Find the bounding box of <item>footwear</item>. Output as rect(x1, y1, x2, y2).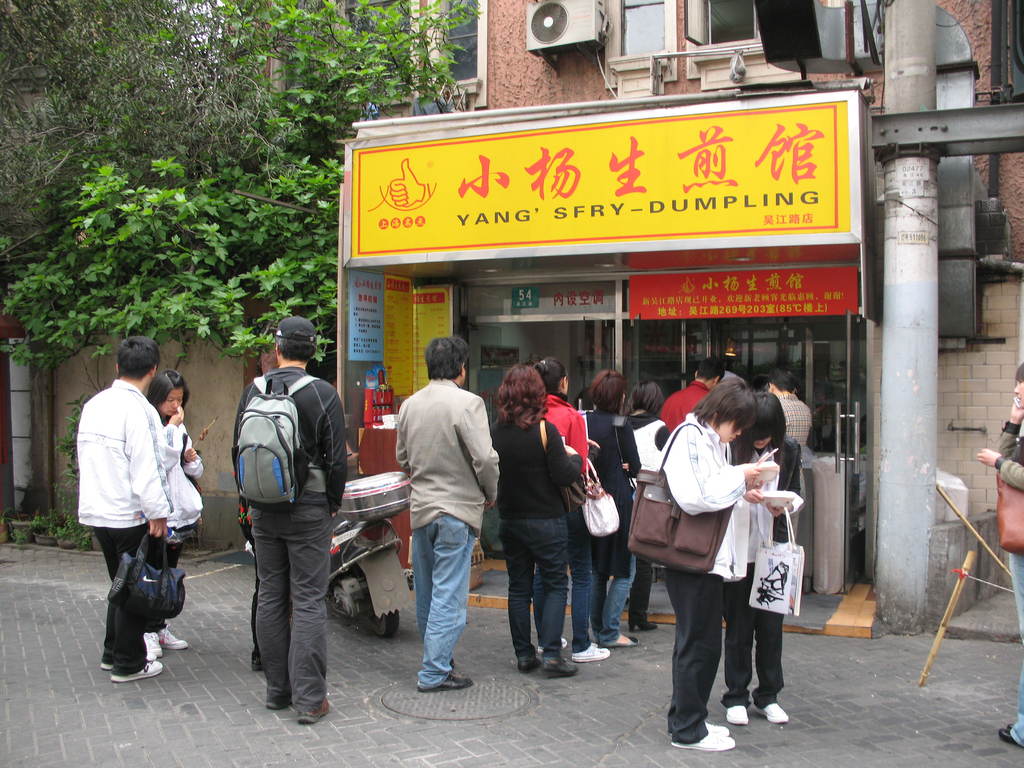
rect(109, 664, 161, 680).
